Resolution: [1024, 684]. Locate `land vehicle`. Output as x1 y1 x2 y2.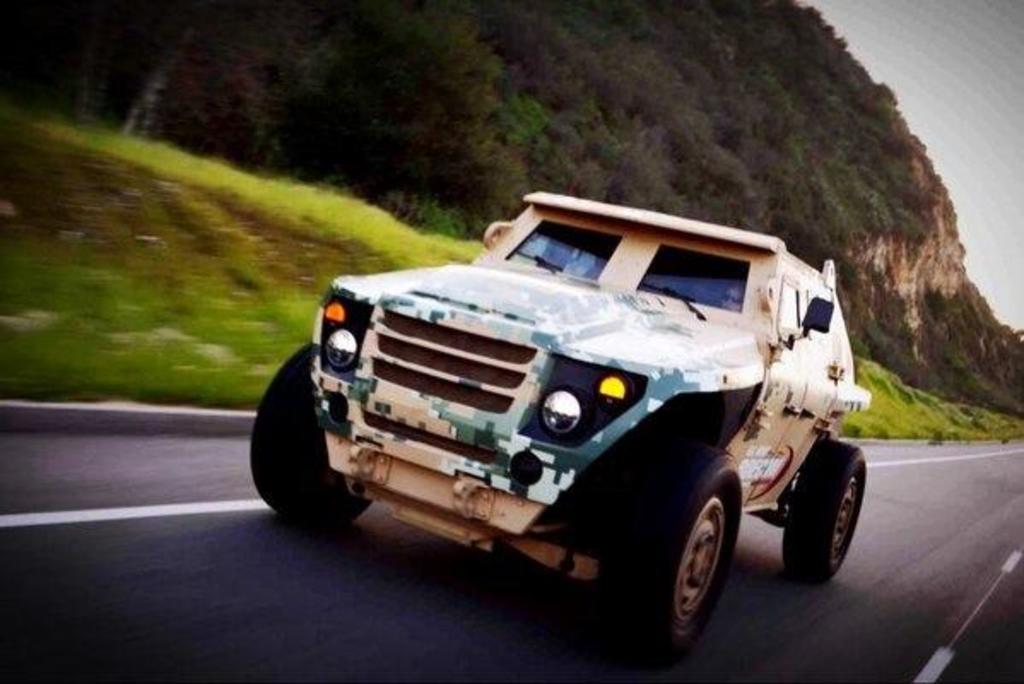
260 173 897 631.
